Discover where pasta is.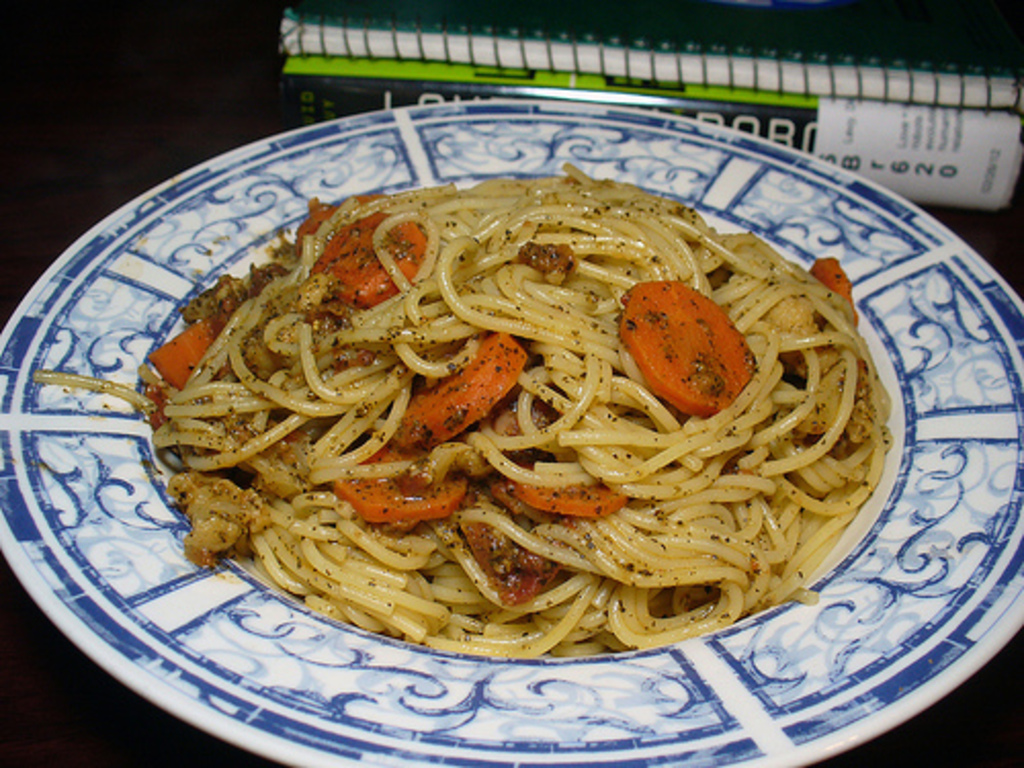
Discovered at x1=207, y1=164, x2=854, y2=565.
